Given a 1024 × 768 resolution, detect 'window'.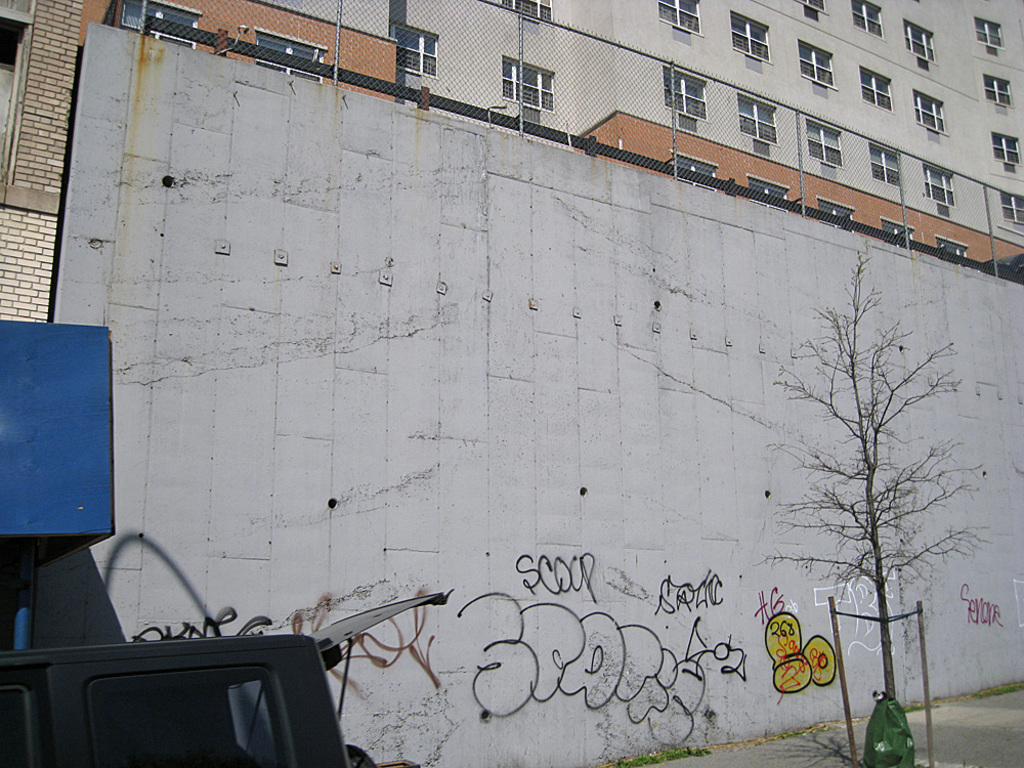
(left=877, top=215, right=918, bottom=252).
